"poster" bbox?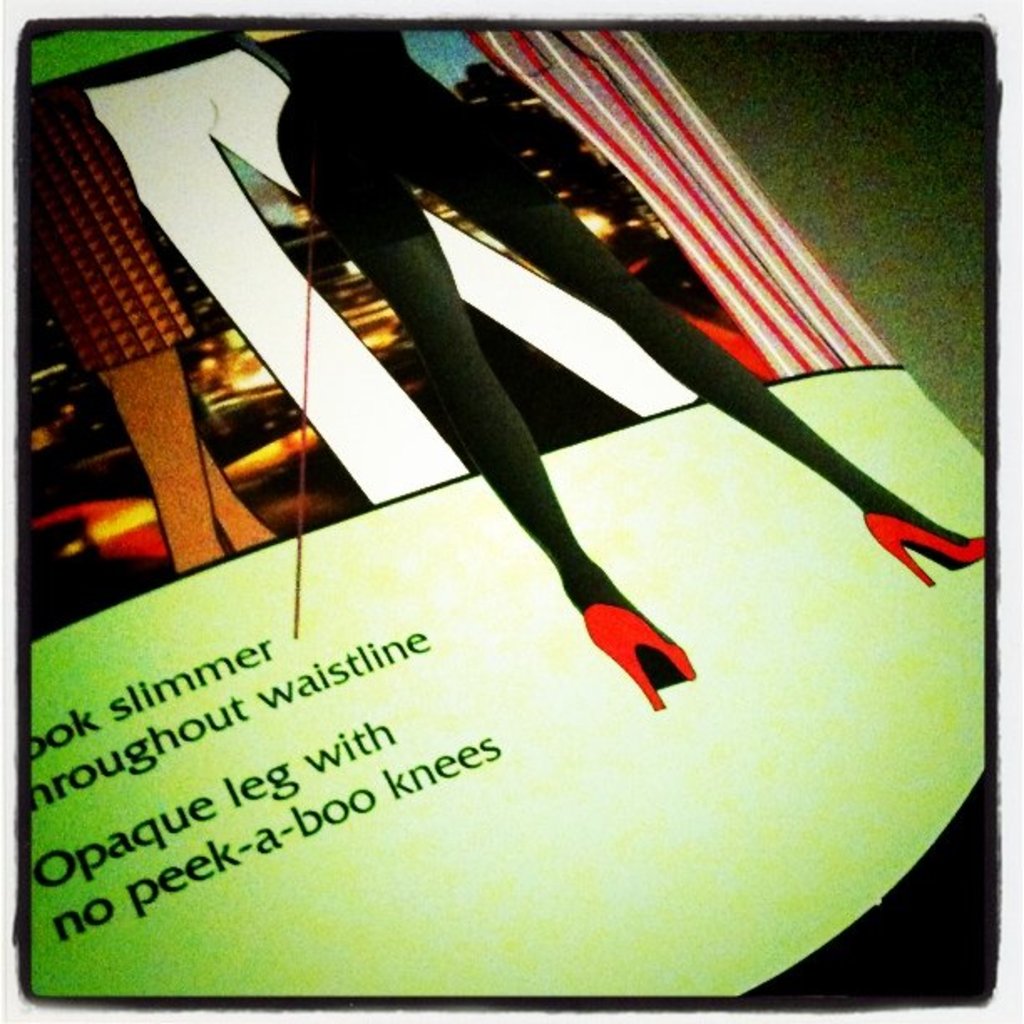
crop(0, 8, 1006, 1011)
